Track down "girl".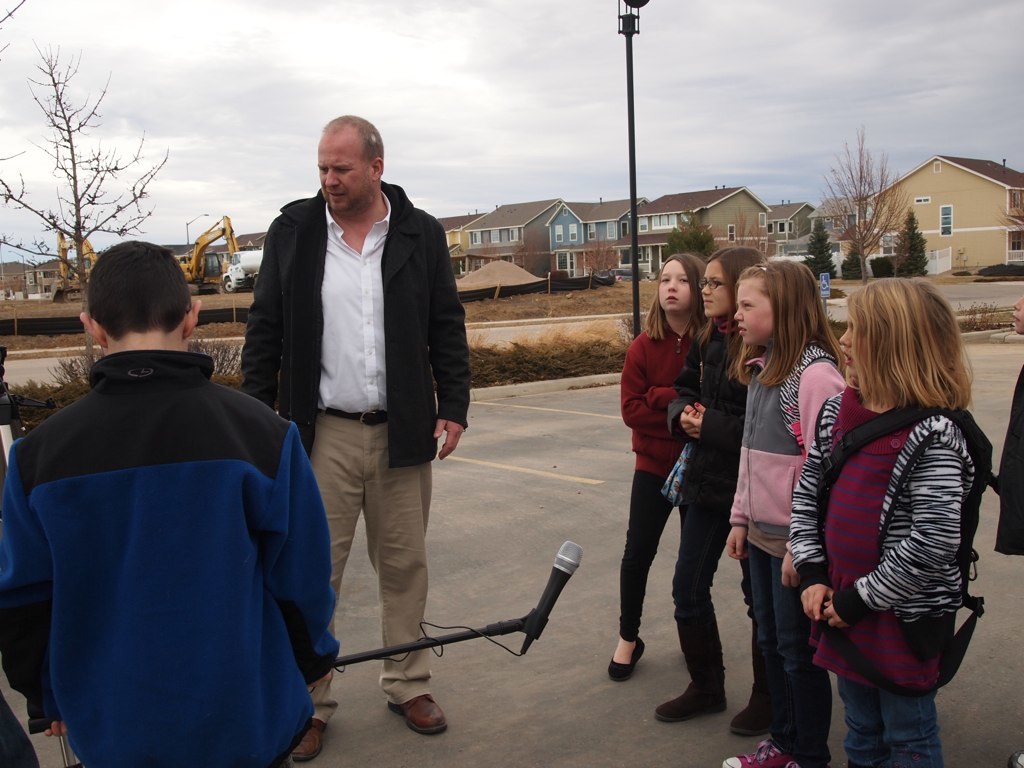
Tracked to Rect(789, 279, 975, 767).
